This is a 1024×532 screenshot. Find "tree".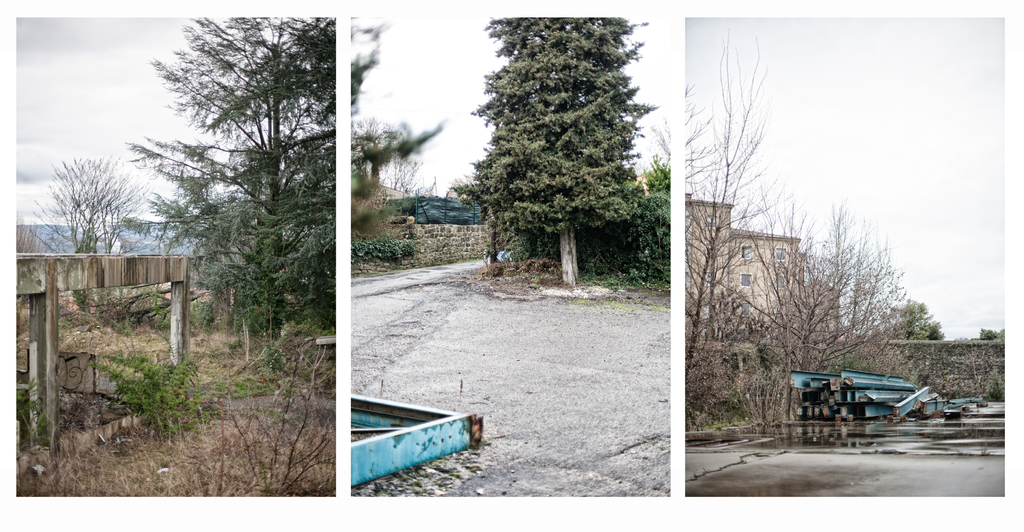
Bounding box: 975, 323, 997, 341.
